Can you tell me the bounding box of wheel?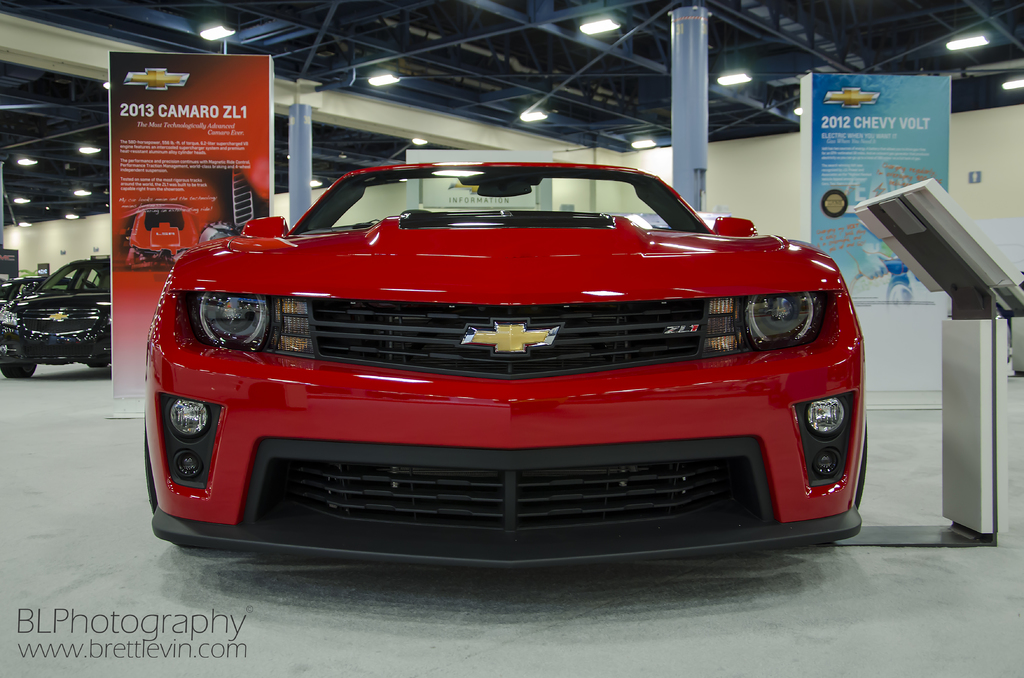
<box>145,414,158,516</box>.
